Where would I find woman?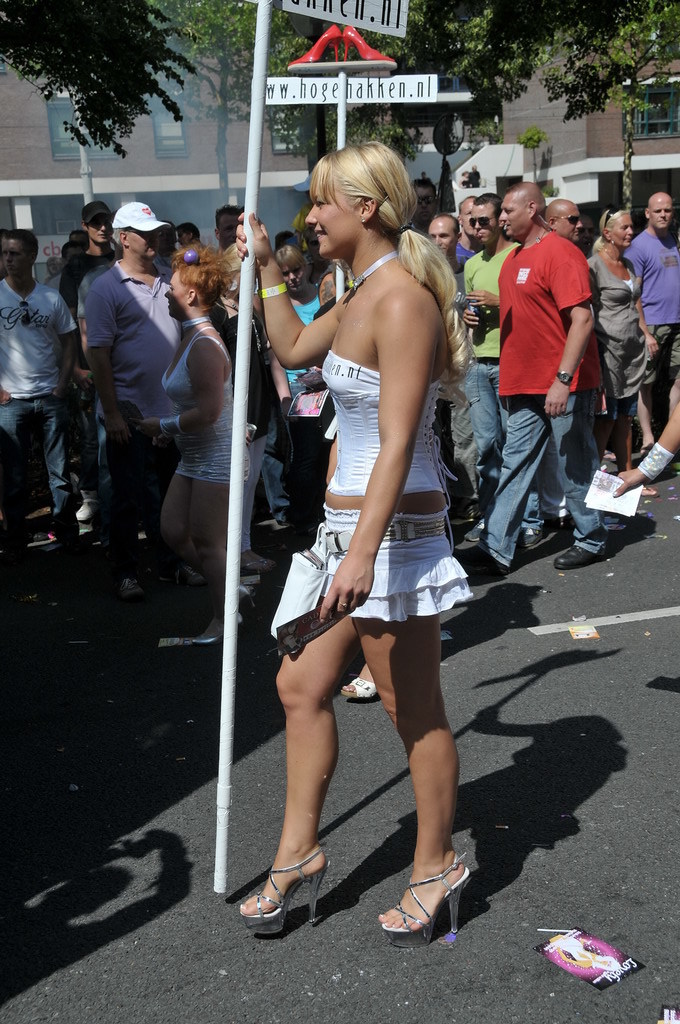
At left=259, top=123, right=480, bottom=791.
